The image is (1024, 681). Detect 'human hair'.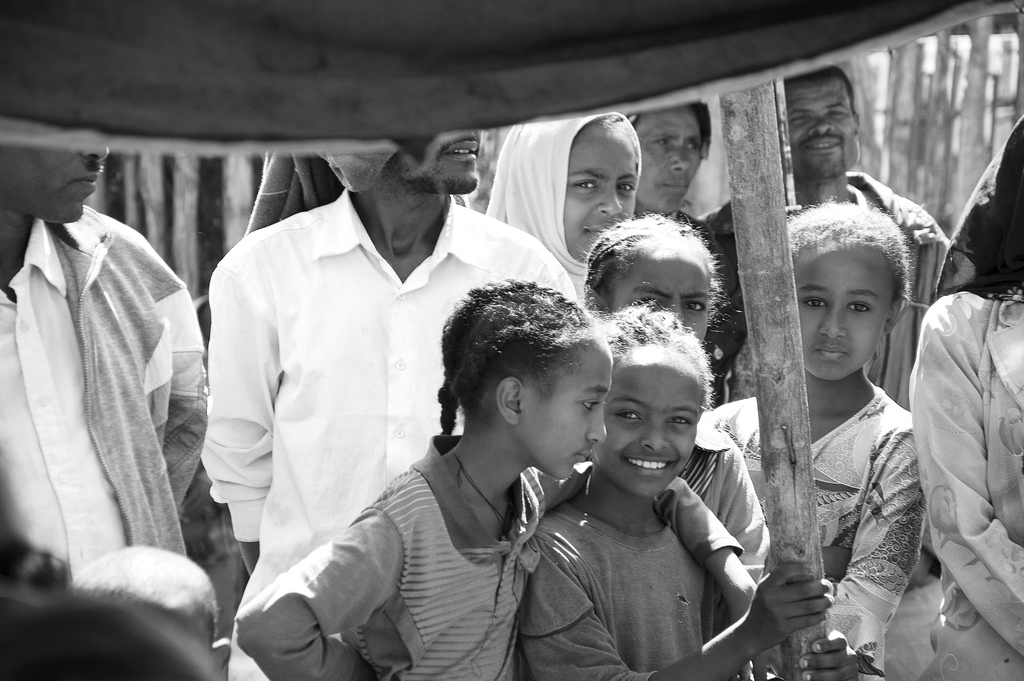
Detection: Rect(438, 281, 615, 463).
